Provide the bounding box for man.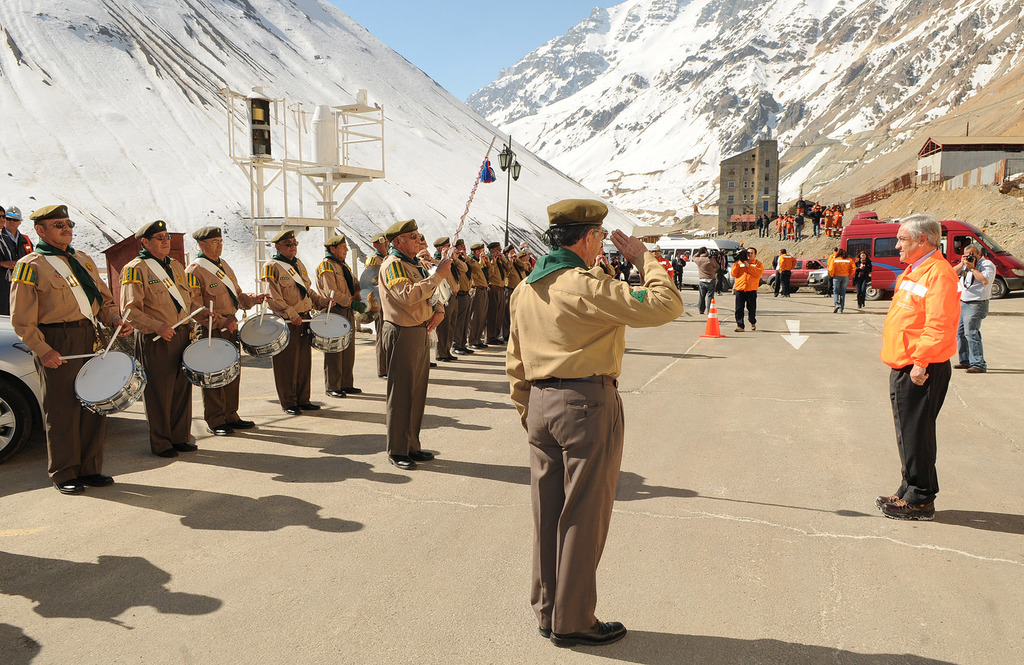
BBox(10, 202, 131, 500).
